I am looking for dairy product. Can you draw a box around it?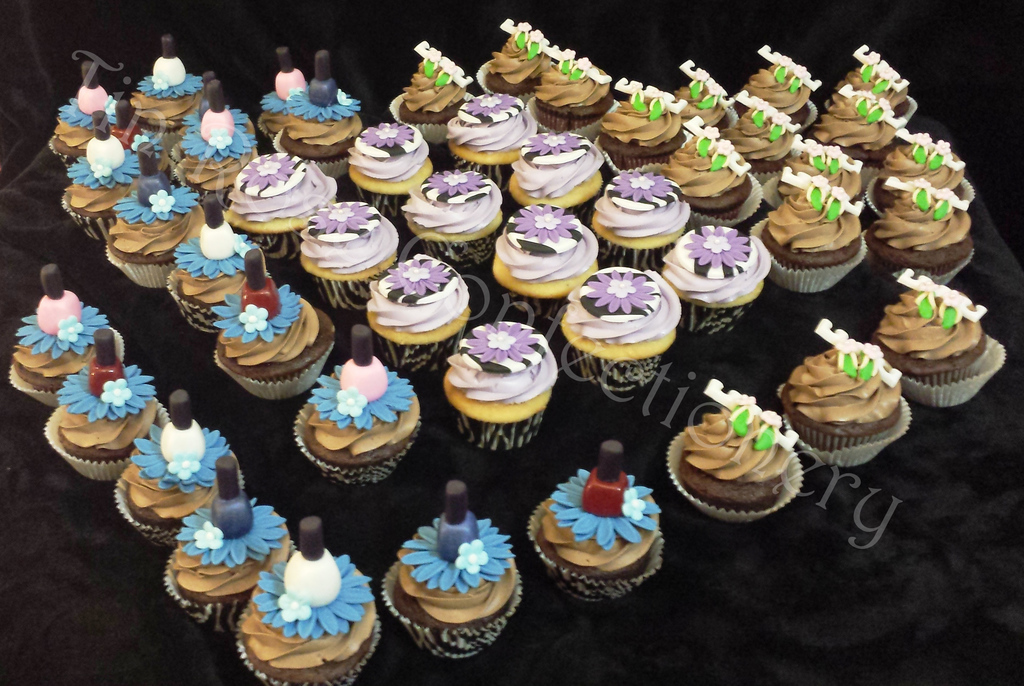
Sure, the bounding box is [522,138,593,192].
